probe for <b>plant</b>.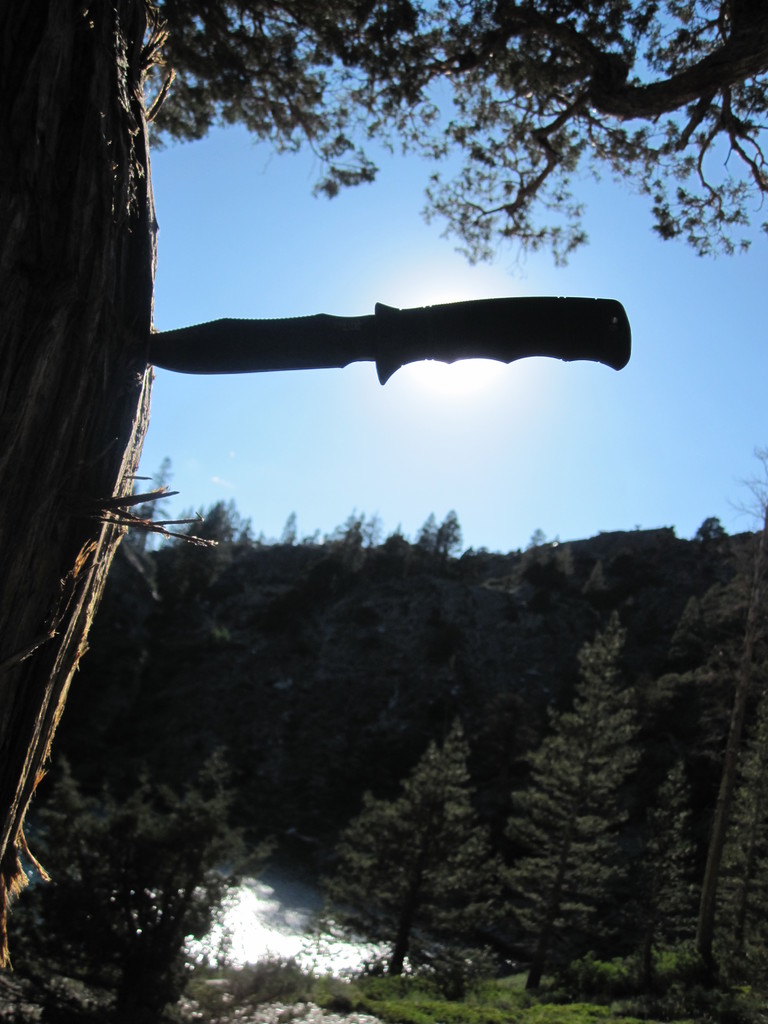
Probe result: select_region(211, 948, 312, 1008).
